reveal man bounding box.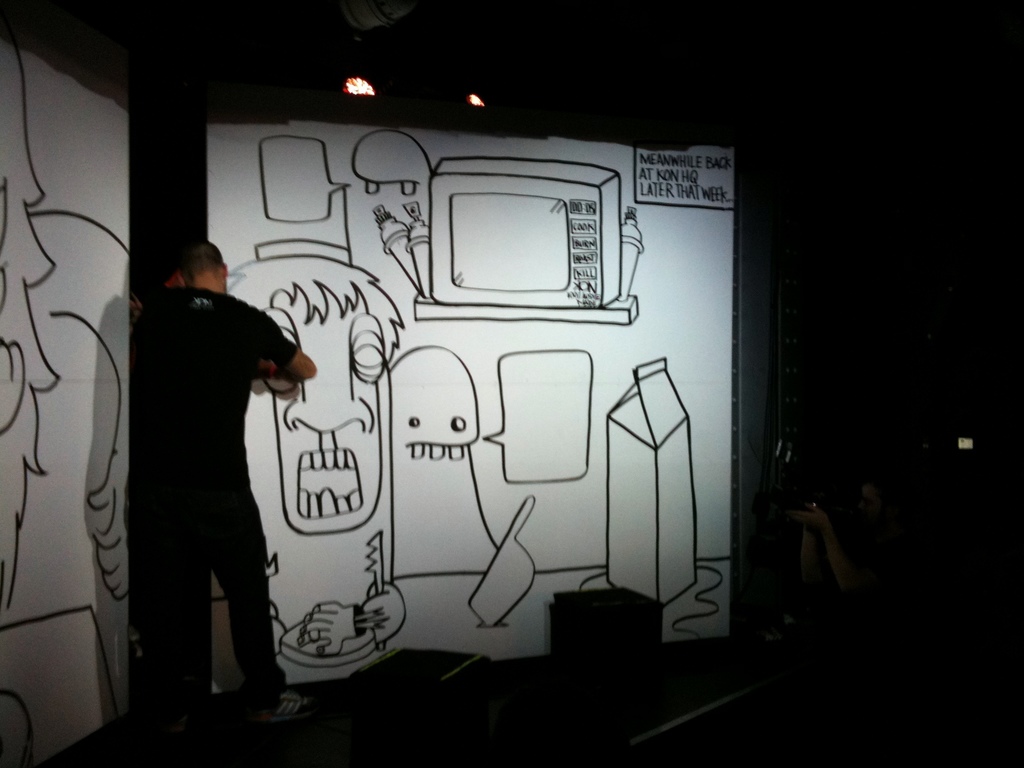
Revealed: (x1=108, y1=209, x2=315, y2=717).
